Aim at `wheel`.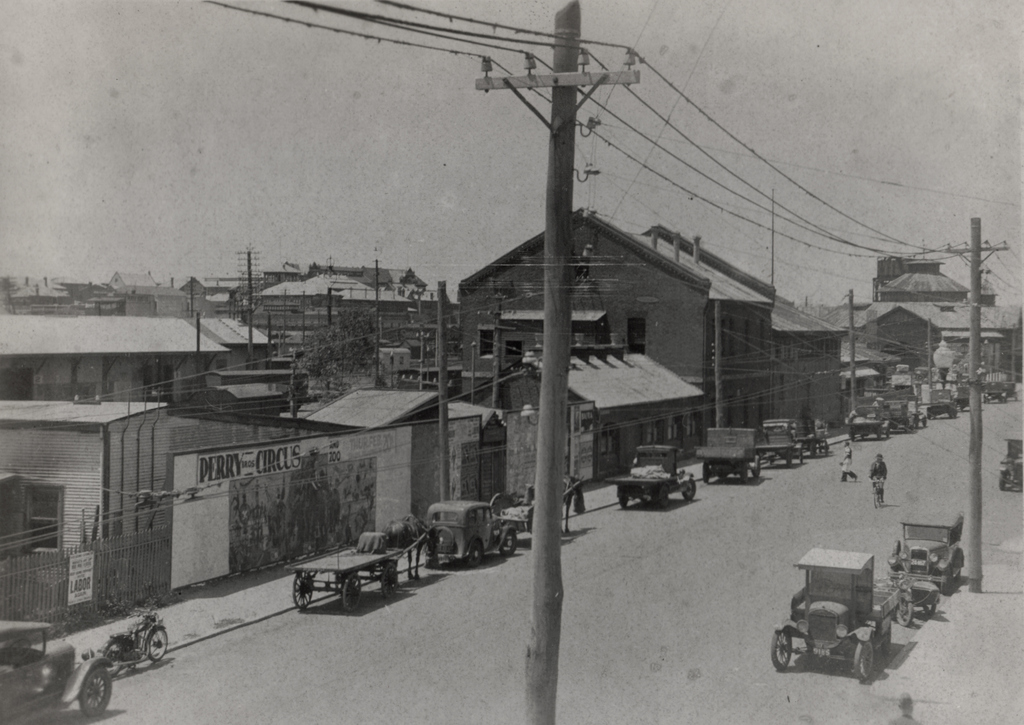
Aimed at (294, 572, 316, 614).
